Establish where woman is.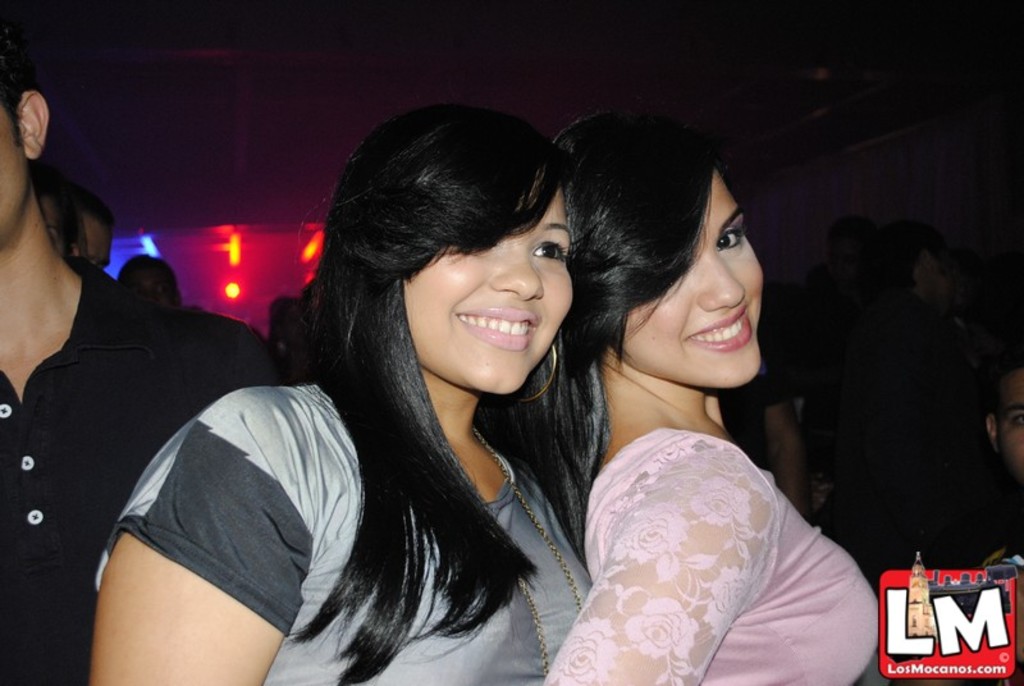
Established at (82,101,600,685).
